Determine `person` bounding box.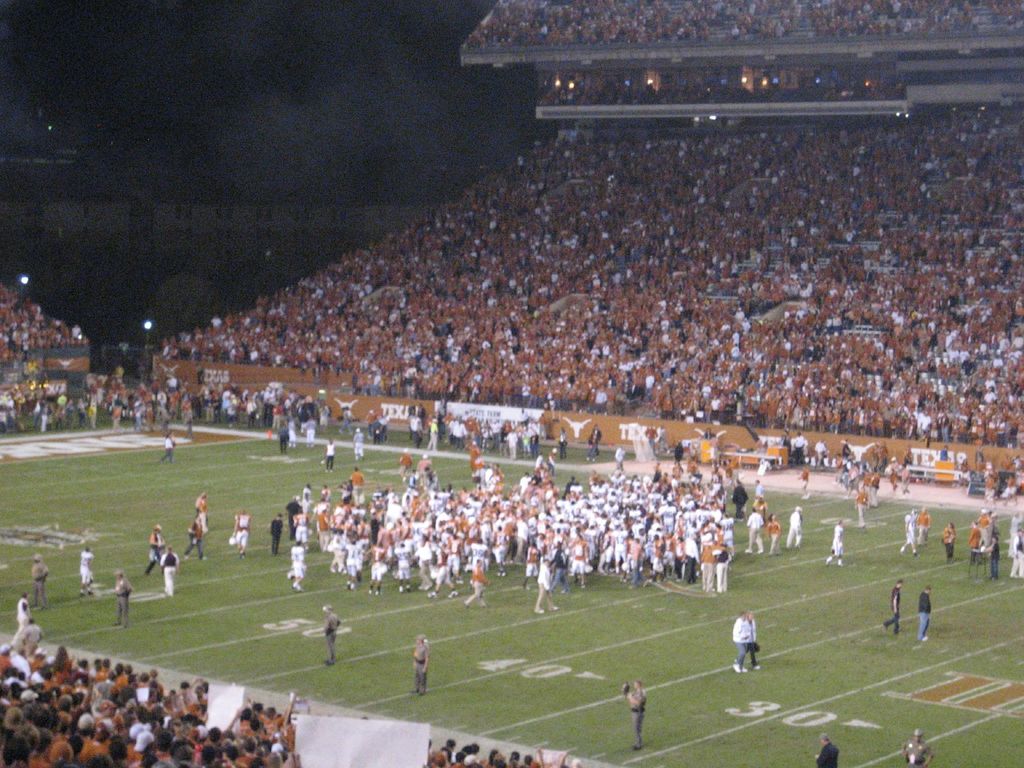
Determined: select_region(884, 575, 906, 630).
